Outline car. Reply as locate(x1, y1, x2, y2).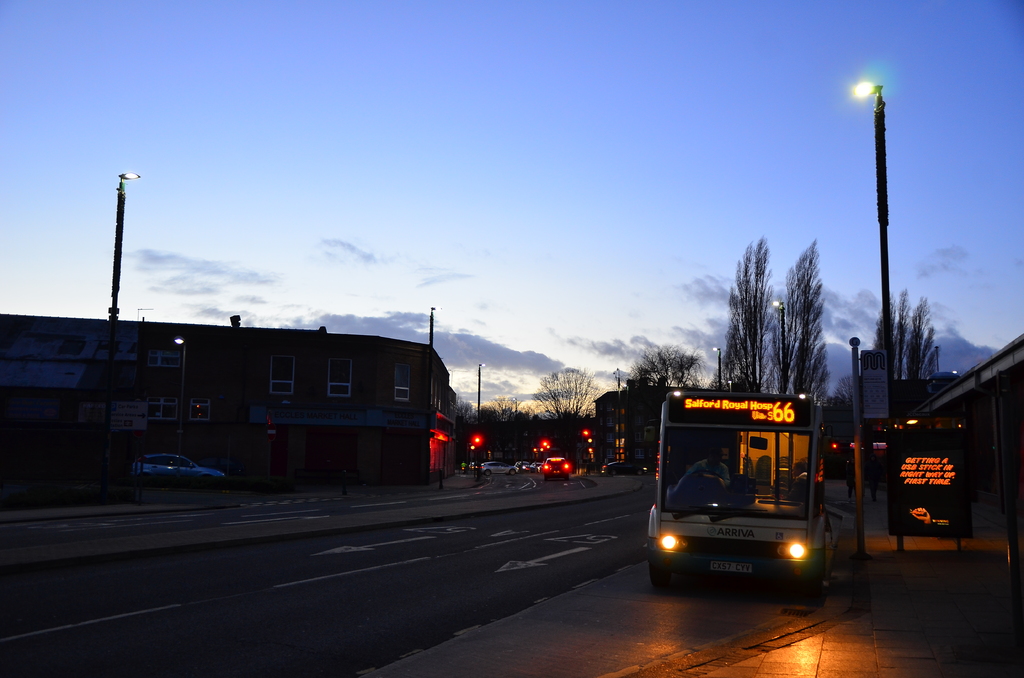
locate(97, 449, 223, 502).
